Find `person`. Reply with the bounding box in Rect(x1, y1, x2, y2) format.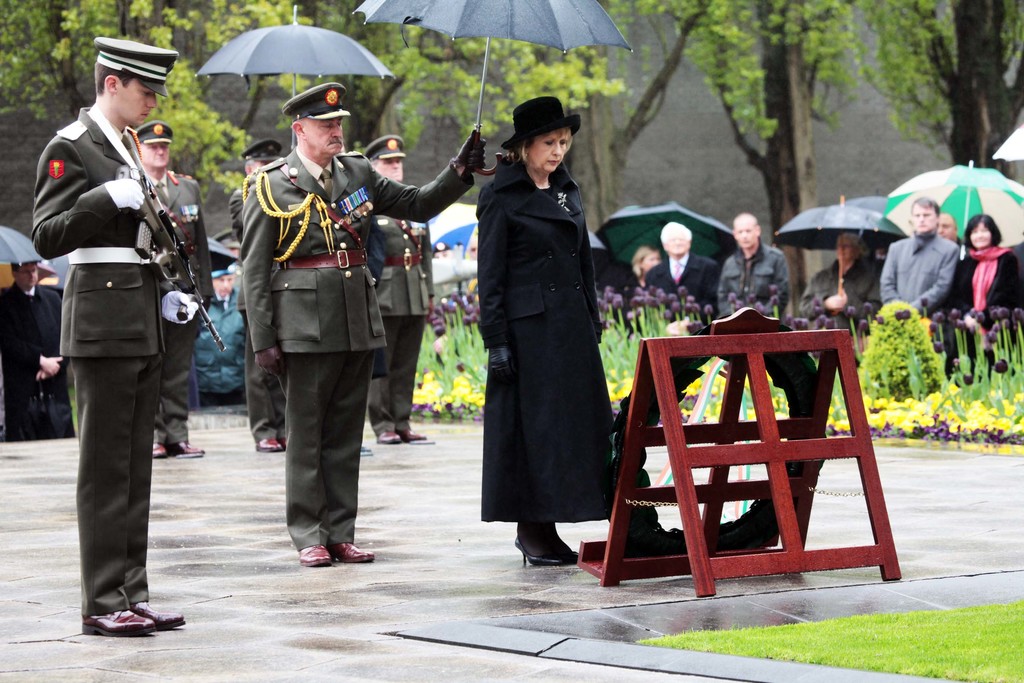
Rect(244, 144, 287, 460).
